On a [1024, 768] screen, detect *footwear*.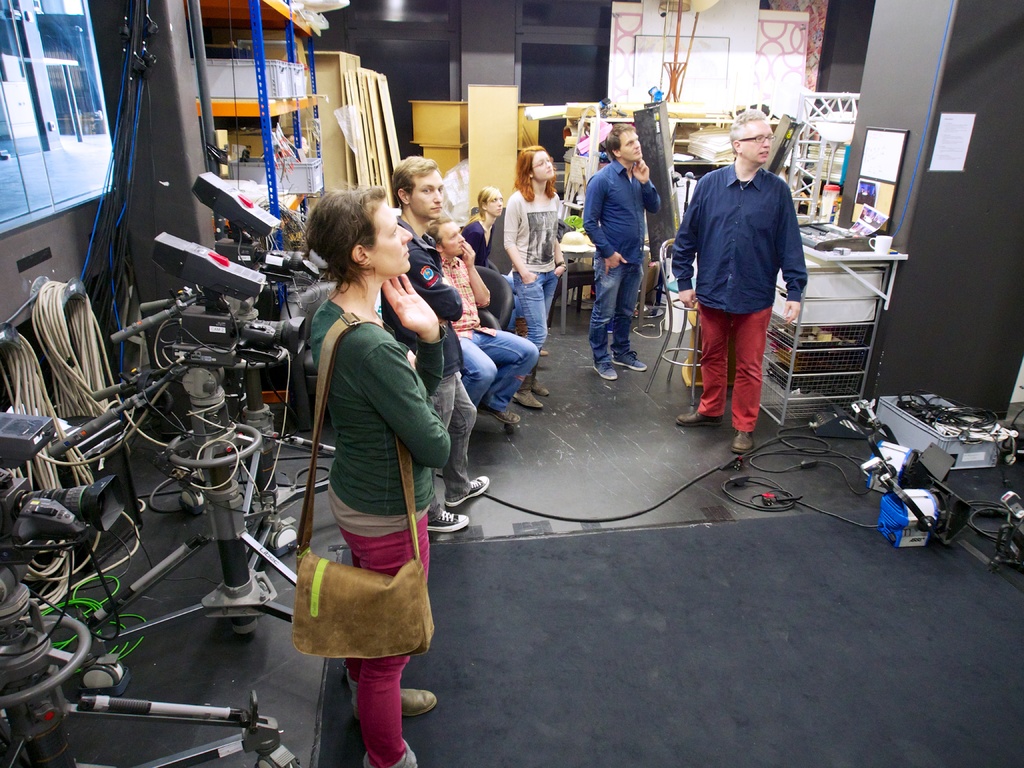
locate(540, 348, 545, 355).
